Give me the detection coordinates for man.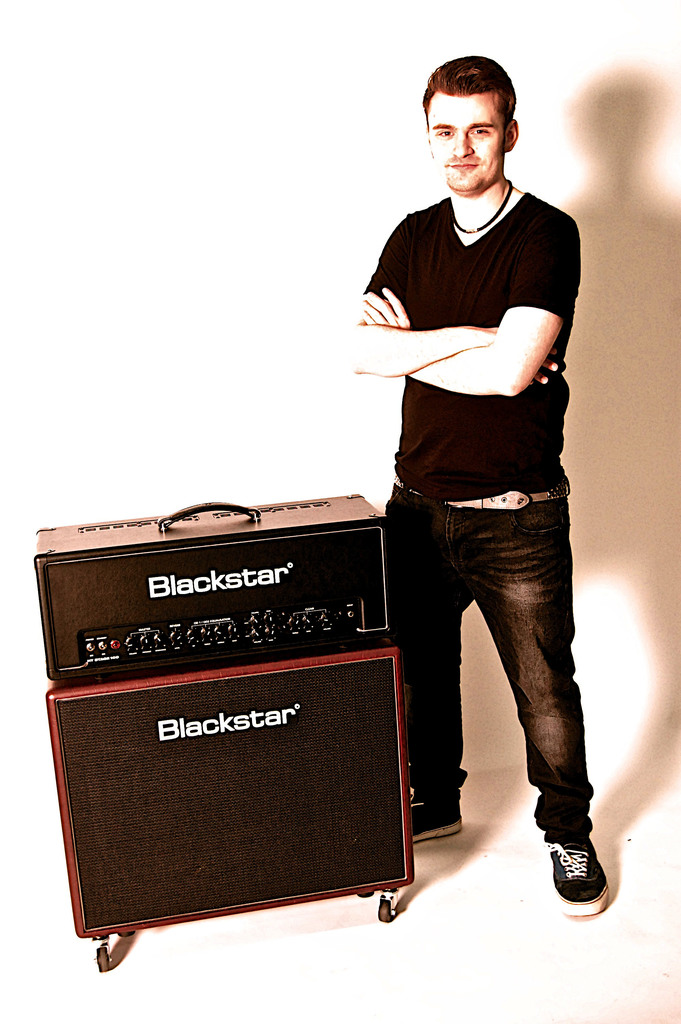
(349,53,612,909).
